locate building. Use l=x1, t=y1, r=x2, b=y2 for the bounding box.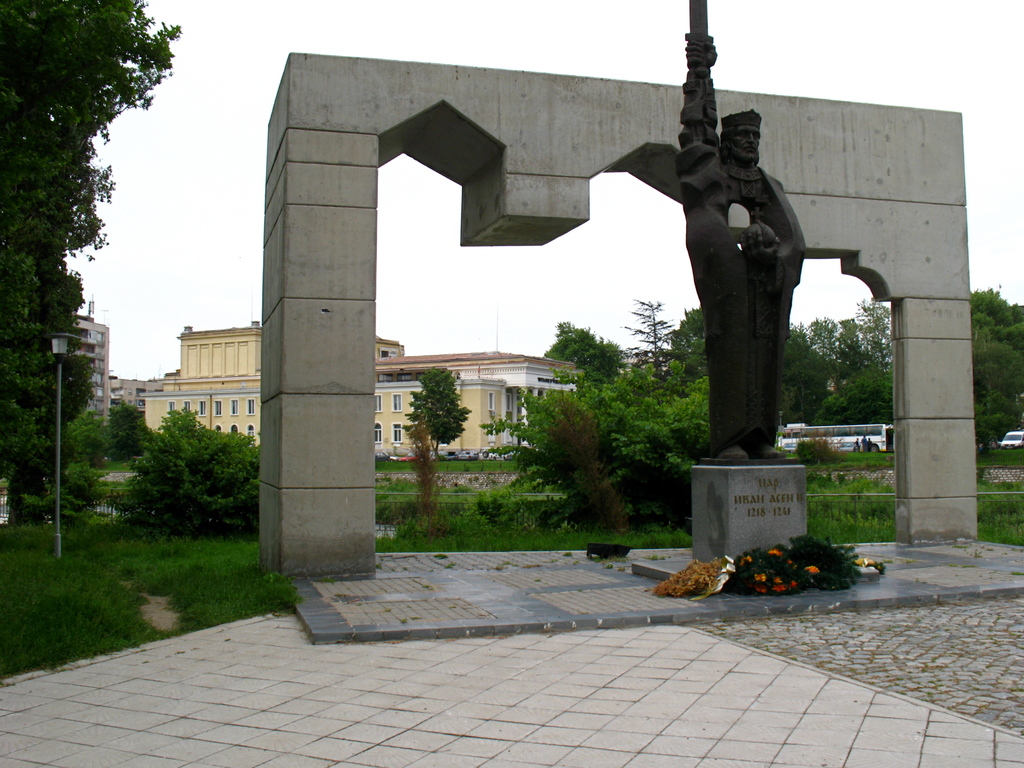
l=68, t=312, r=113, b=435.
